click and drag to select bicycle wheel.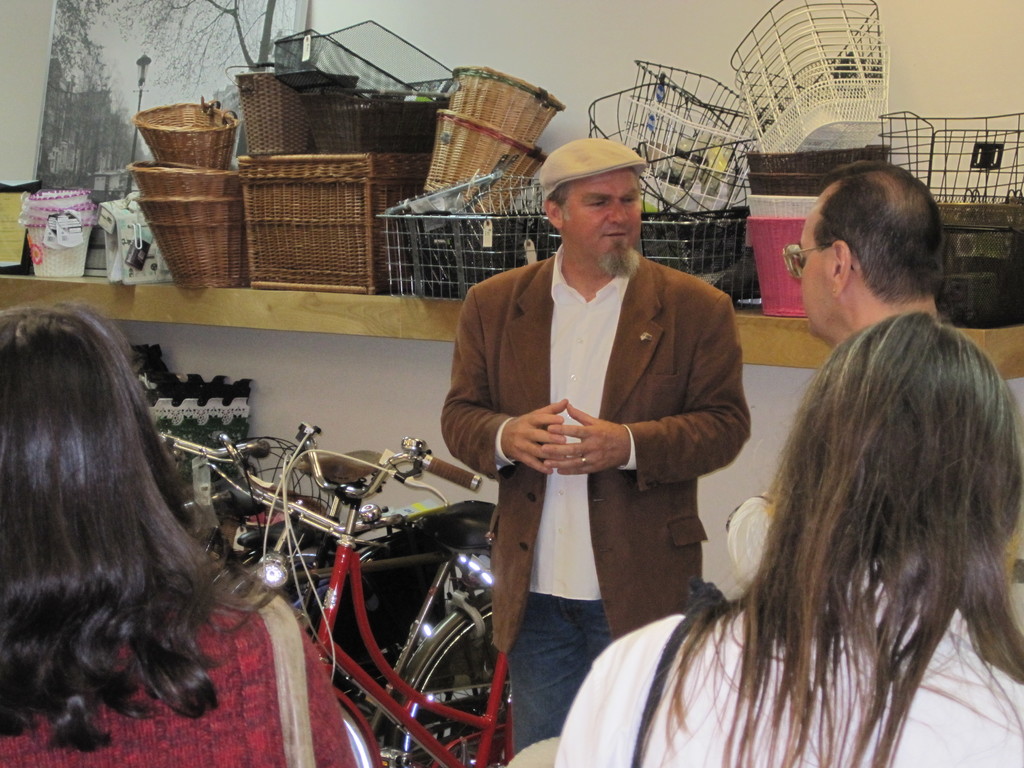
Selection: (335,698,376,767).
